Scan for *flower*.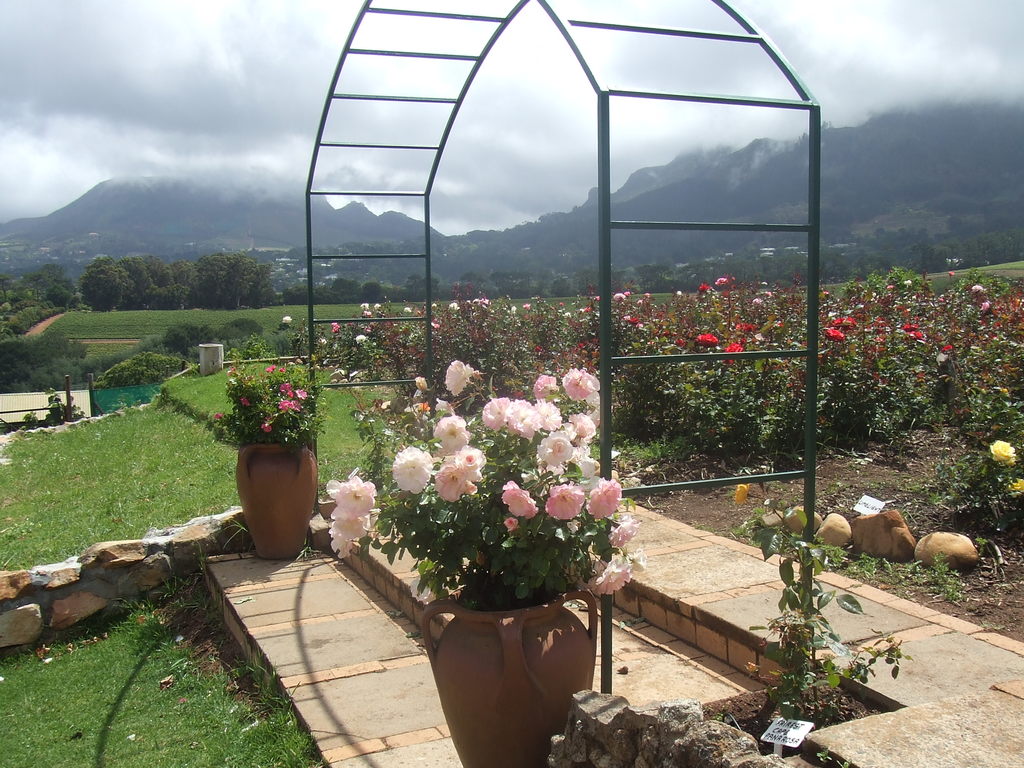
Scan result: locate(432, 321, 439, 327).
